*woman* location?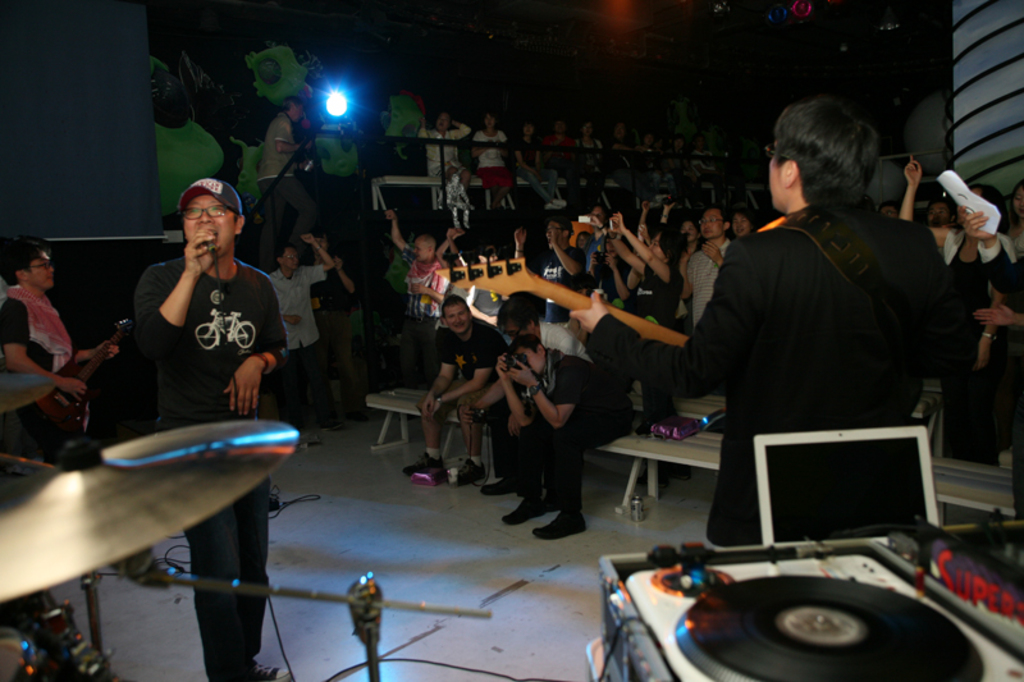
detection(515, 119, 564, 211)
